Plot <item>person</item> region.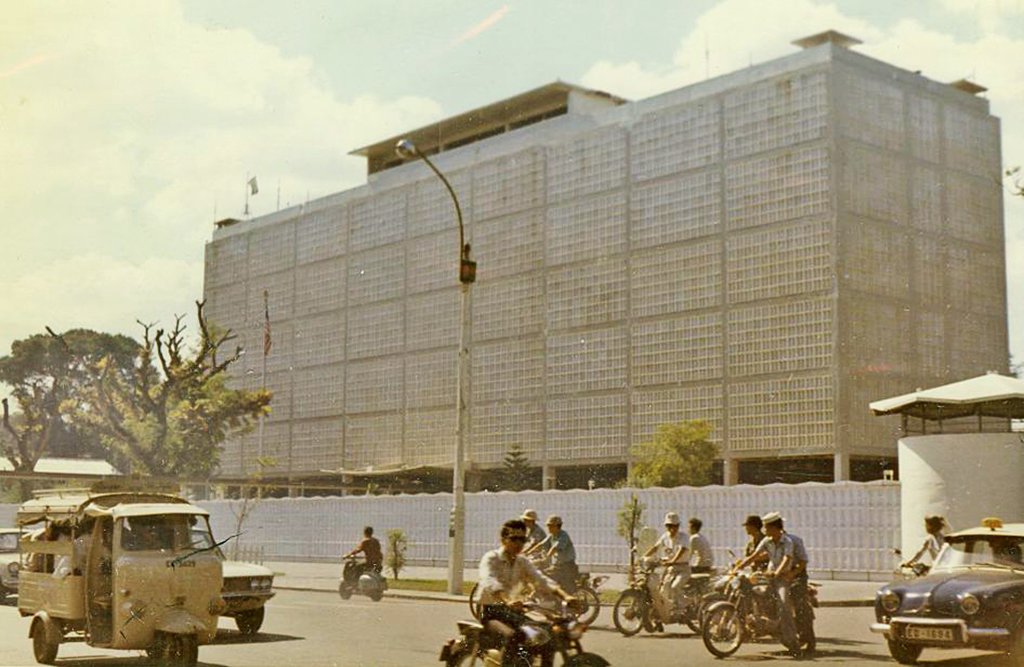
Plotted at <box>733,527,814,657</box>.
